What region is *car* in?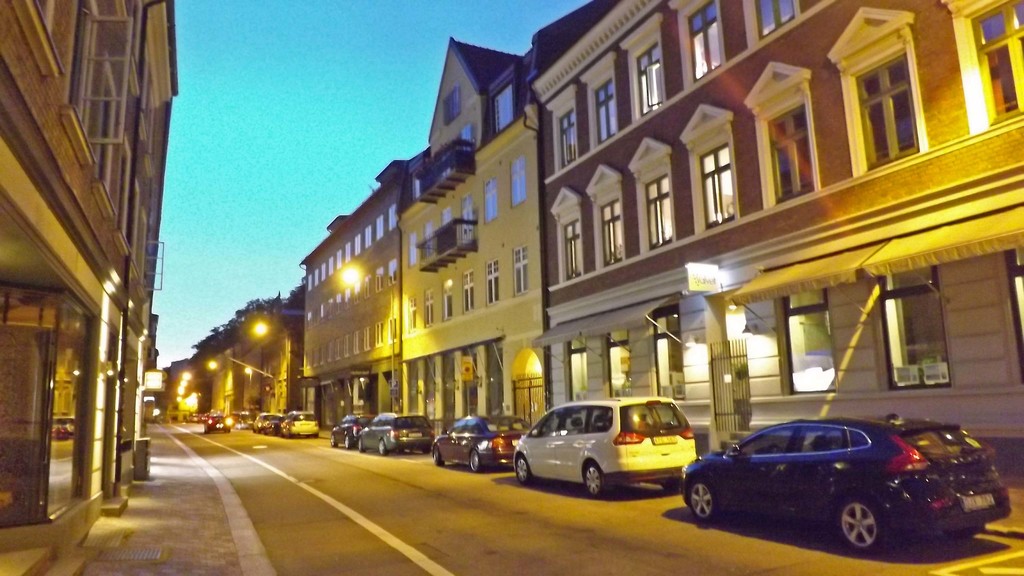
(206,413,231,429).
